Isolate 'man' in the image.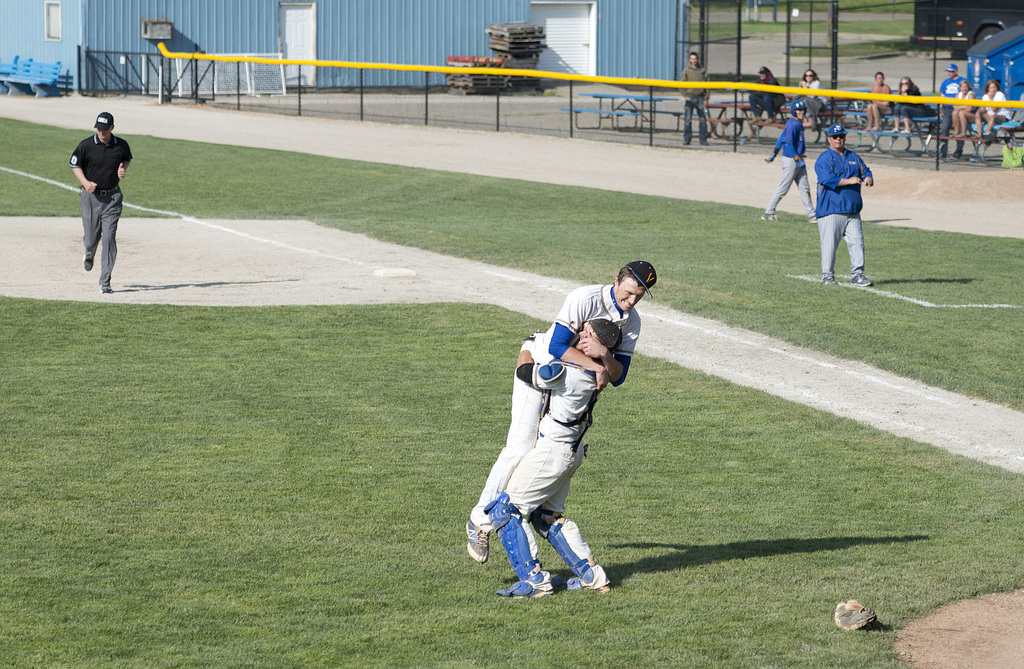
Isolated region: region(503, 318, 614, 597).
